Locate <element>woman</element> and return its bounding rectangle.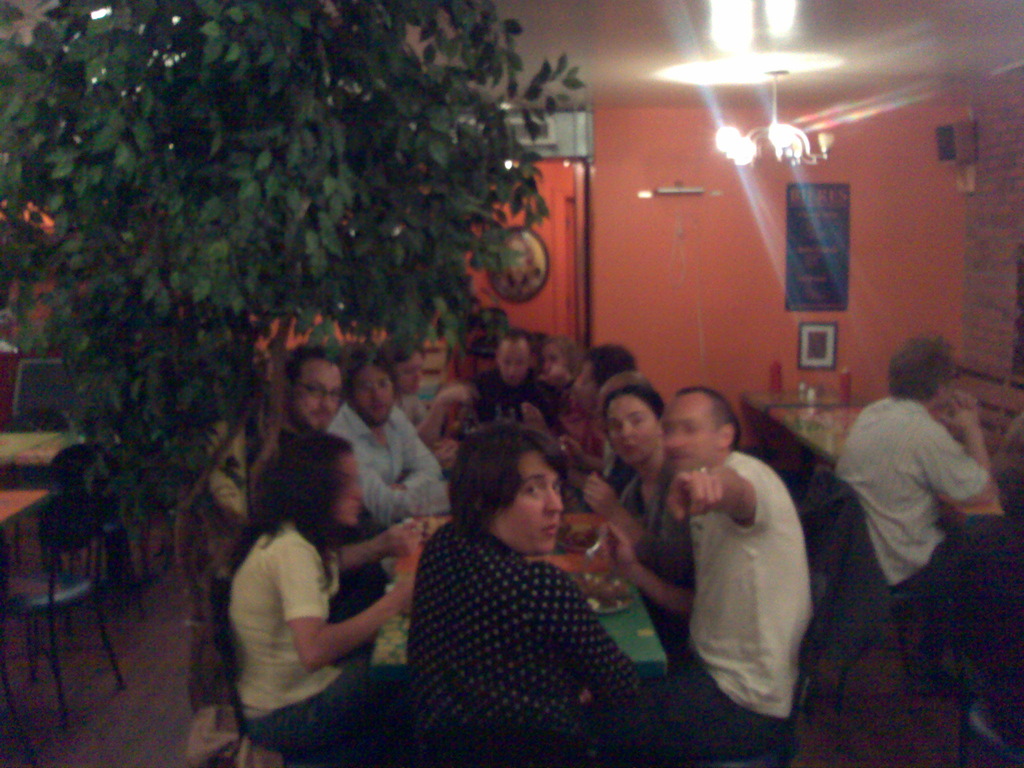
(235,431,413,767).
